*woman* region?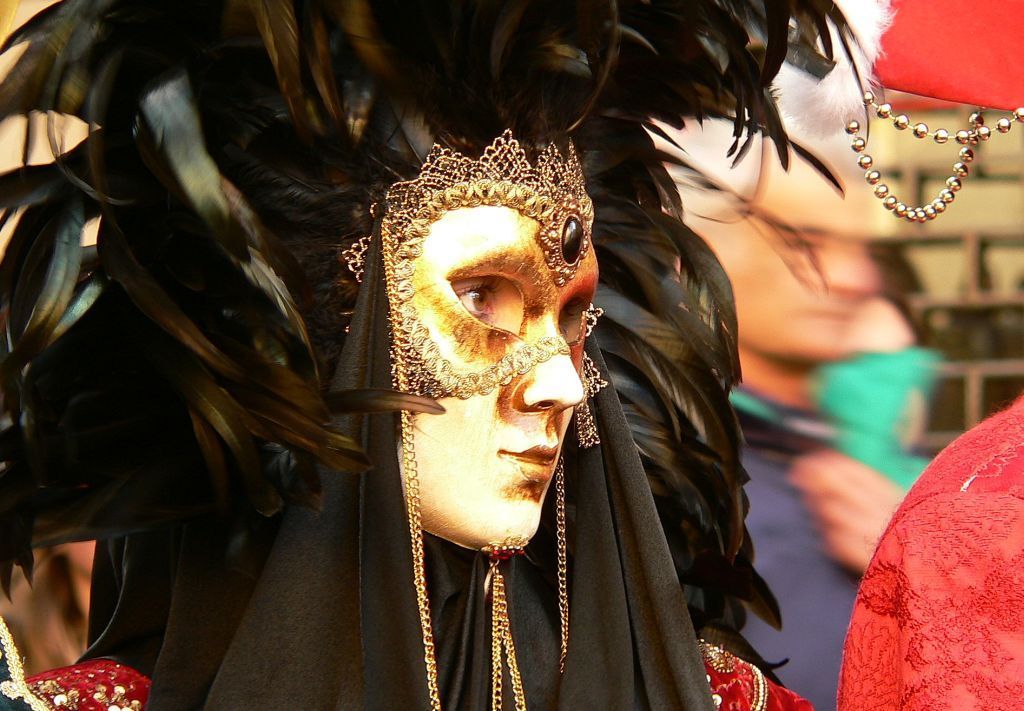
0 0 887 710
